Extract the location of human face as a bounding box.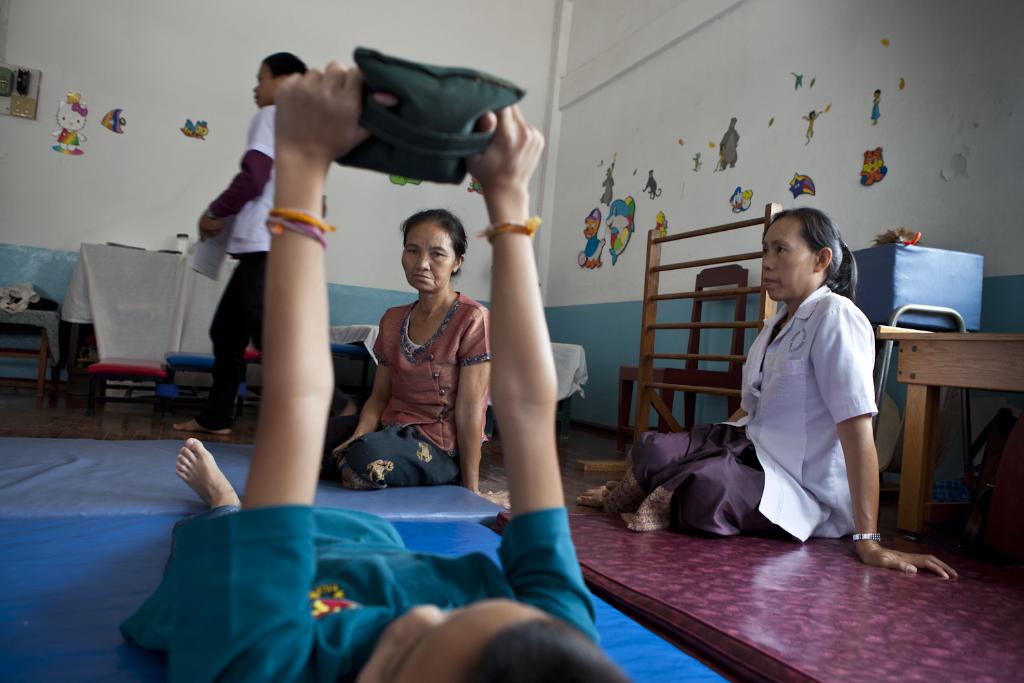
352:596:547:682.
